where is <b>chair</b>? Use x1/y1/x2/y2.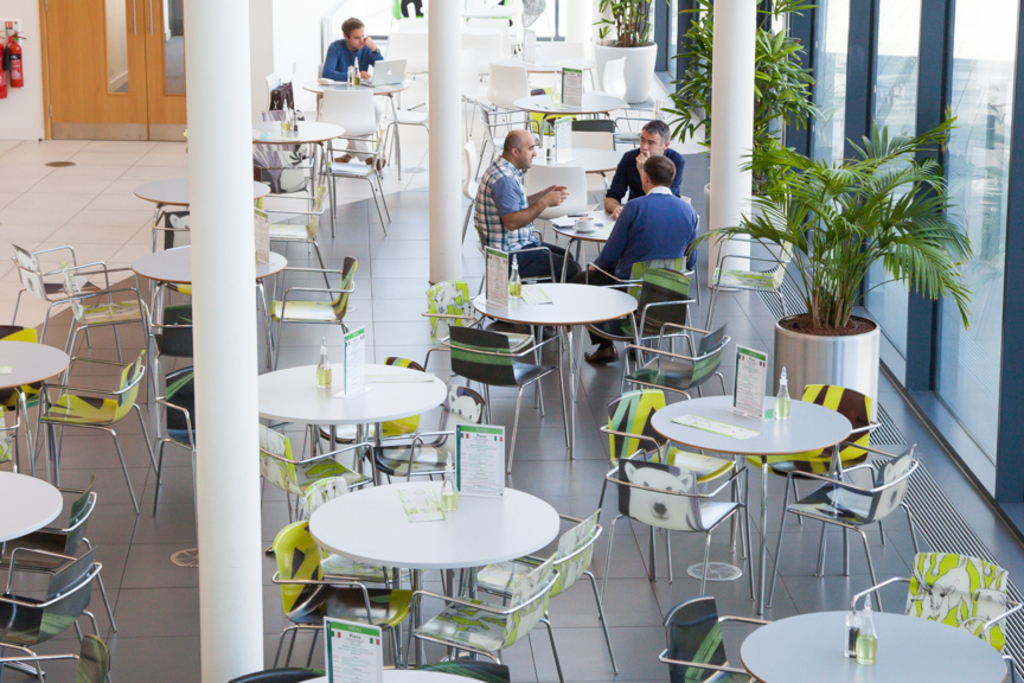
485/62/551/134.
